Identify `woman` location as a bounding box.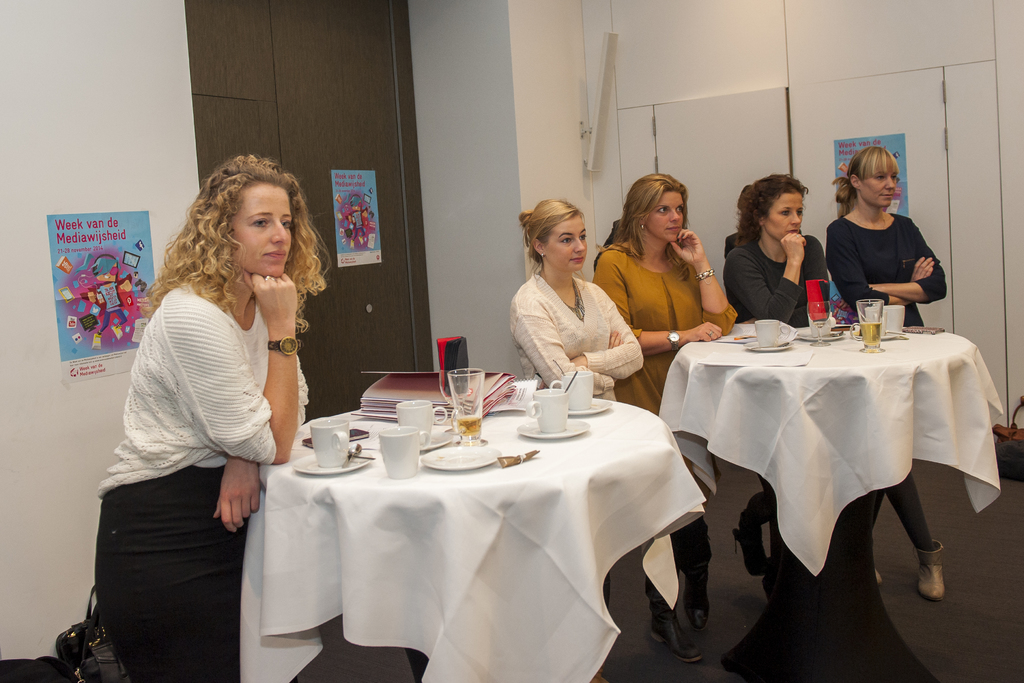
503:198:650:395.
